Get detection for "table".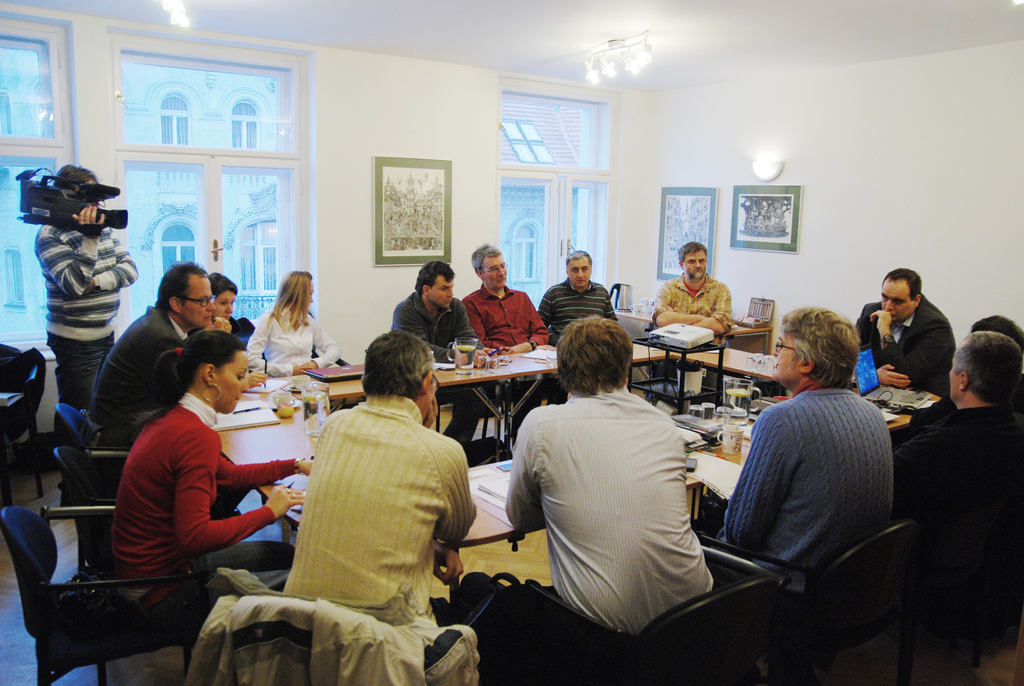
Detection: locate(410, 334, 576, 450).
